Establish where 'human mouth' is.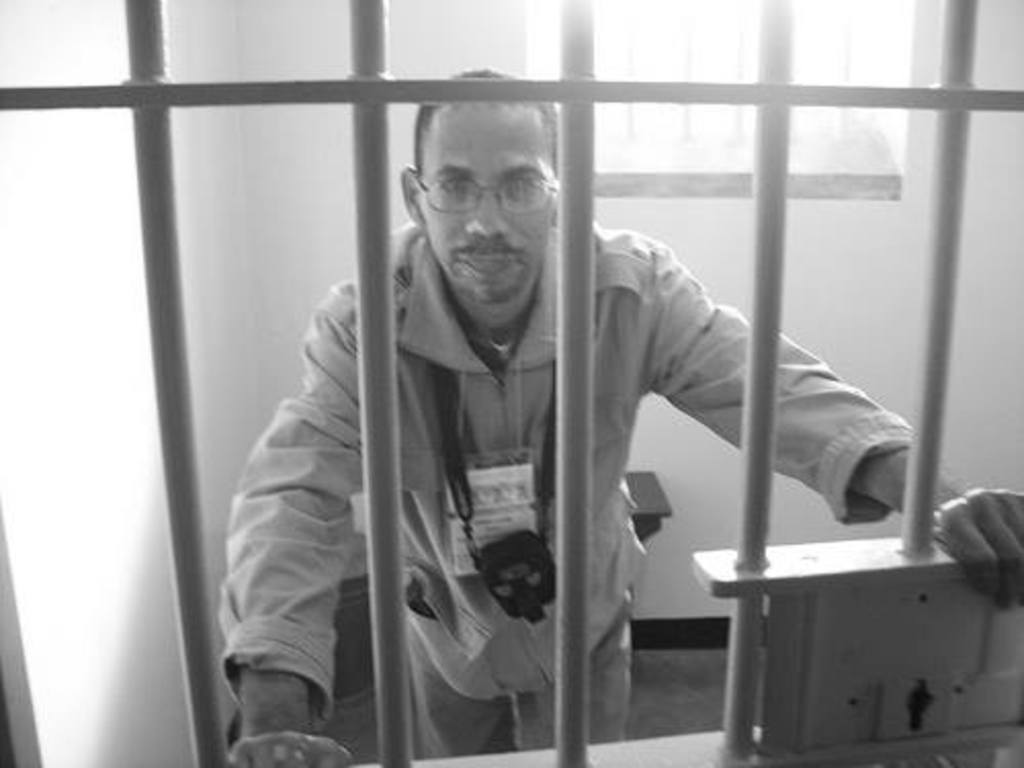
Established at detection(457, 250, 522, 279).
